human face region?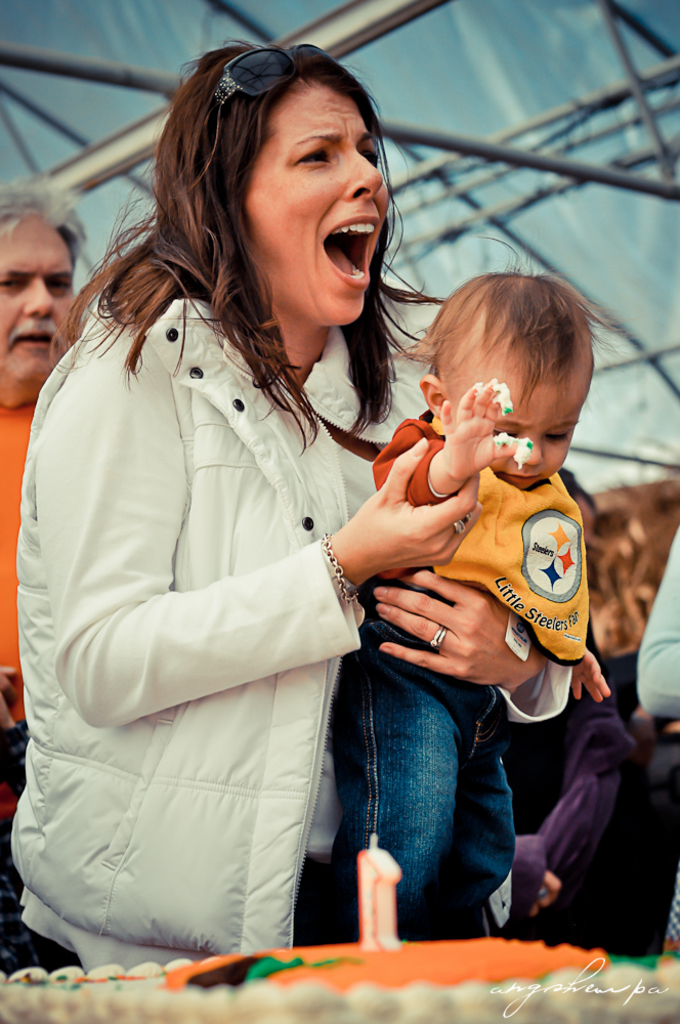
0 217 77 384
